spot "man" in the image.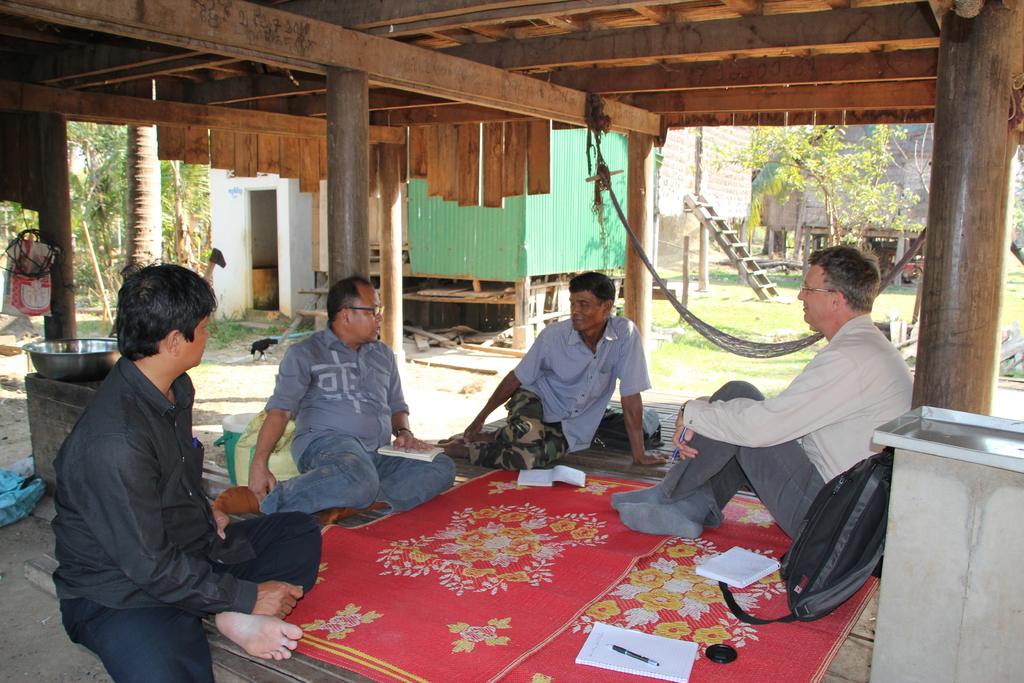
"man" found at (209,271,461,531).
